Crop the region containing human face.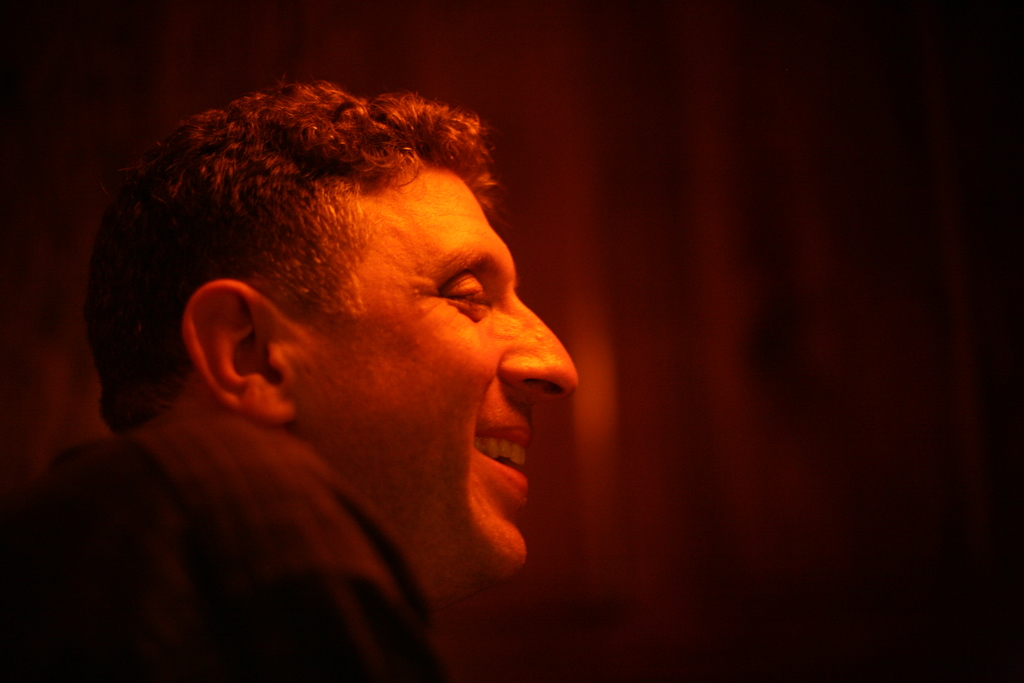
Crop region: (x1=307, y1=165, x2=580, y2=598).
